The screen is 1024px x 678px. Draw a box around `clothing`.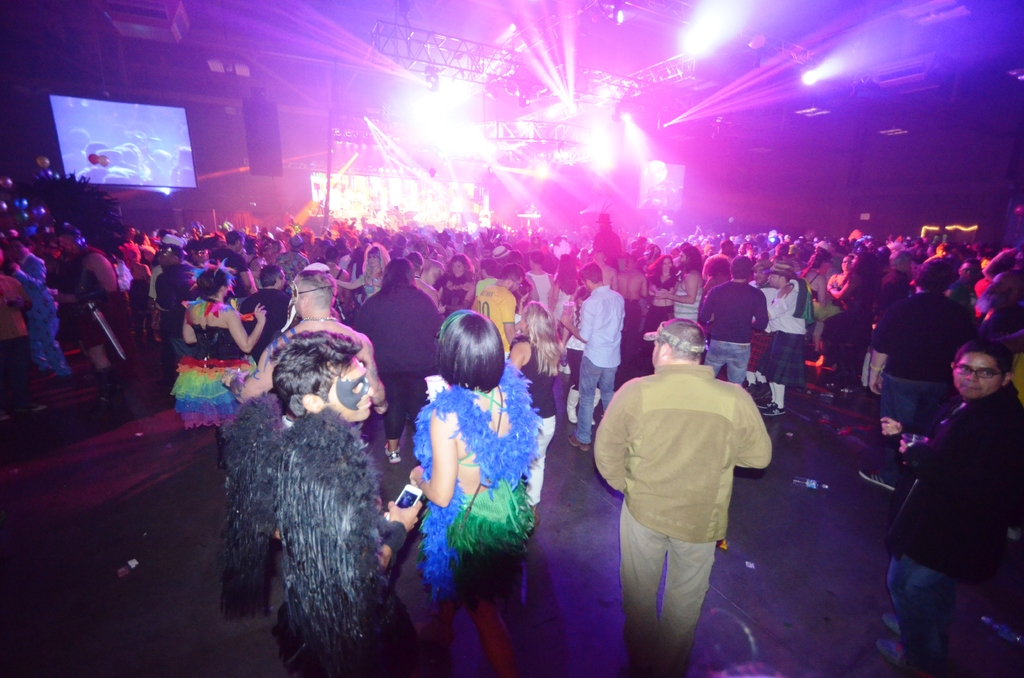
[x1=189, y1=323, x2=260, y2=437].
